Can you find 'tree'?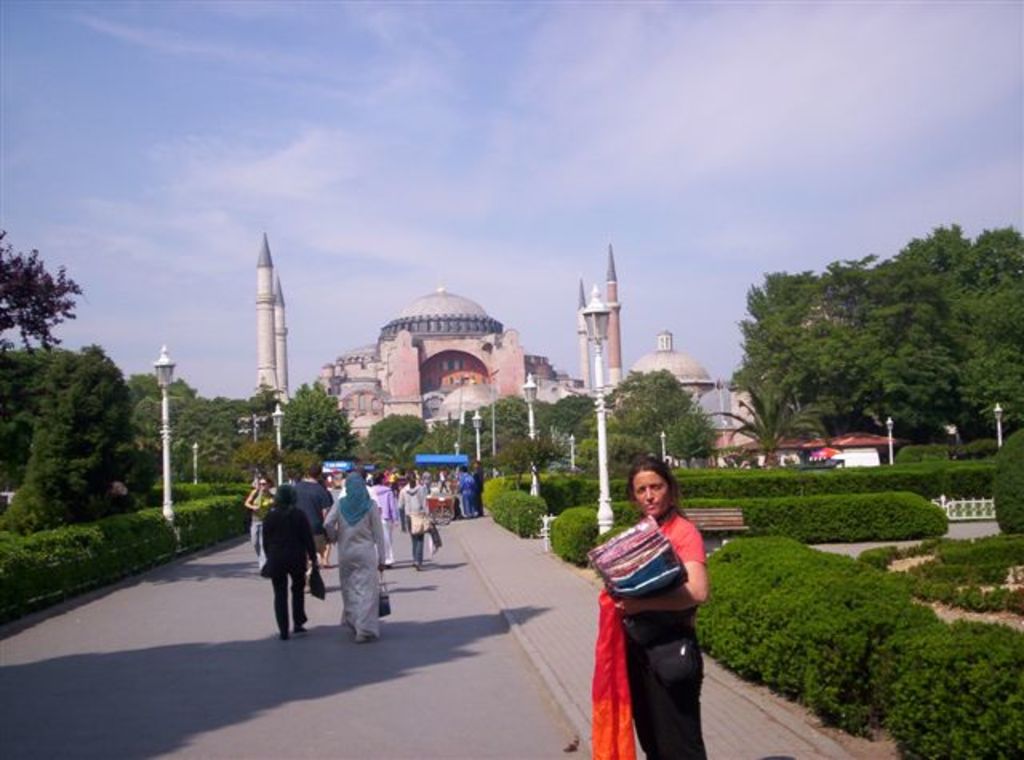
Yes, bounding box: select_region(350, 408, 432, 477).
